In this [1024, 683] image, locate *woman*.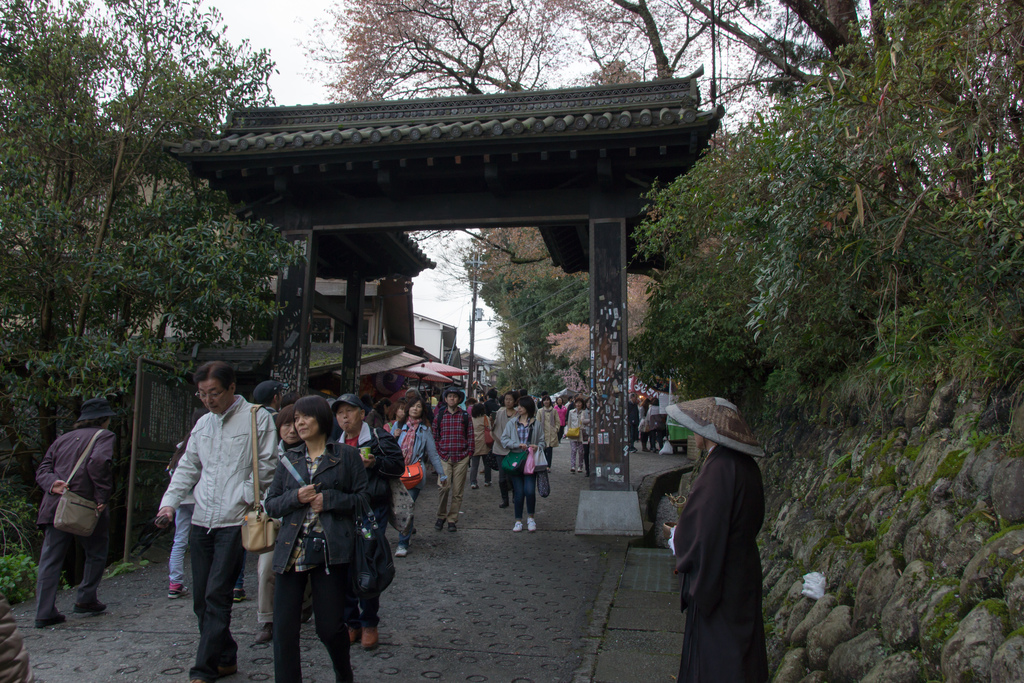
Bounding box: region(663, 380, 780, 679).
